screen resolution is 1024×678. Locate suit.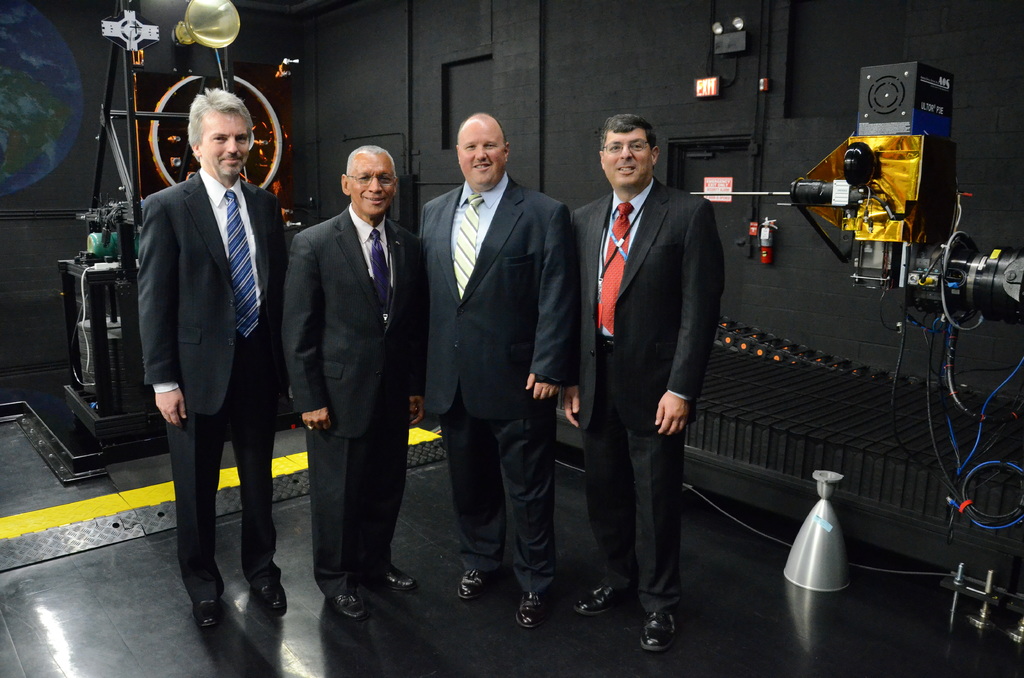
detection(563, 104, 718, 624).
